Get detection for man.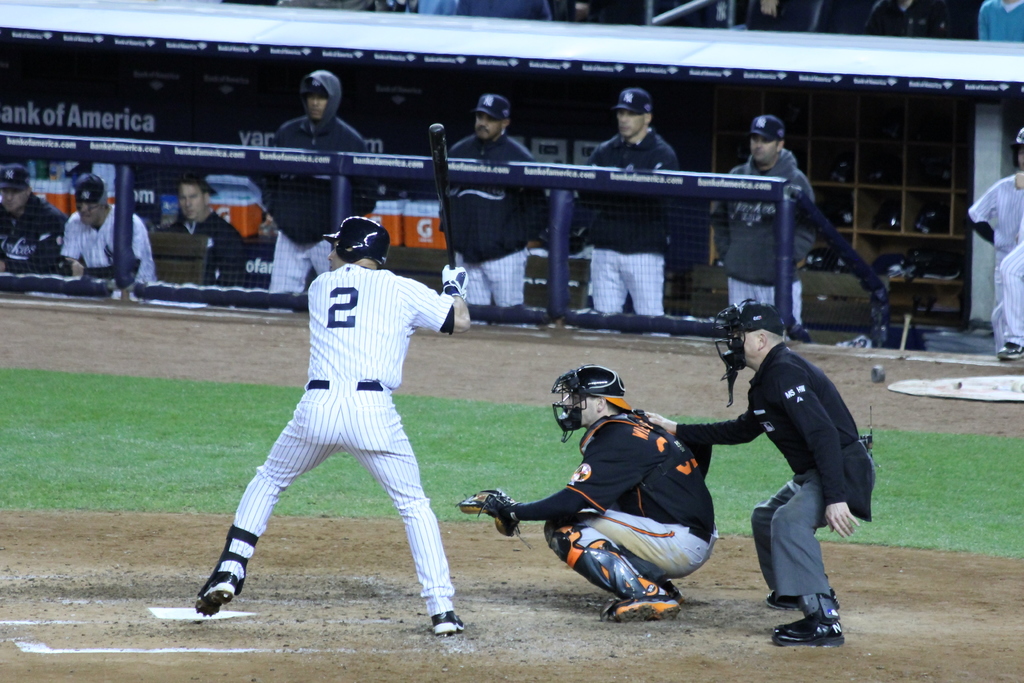
Detection: <bbox>694, 293, 876, 651</bbox>.
